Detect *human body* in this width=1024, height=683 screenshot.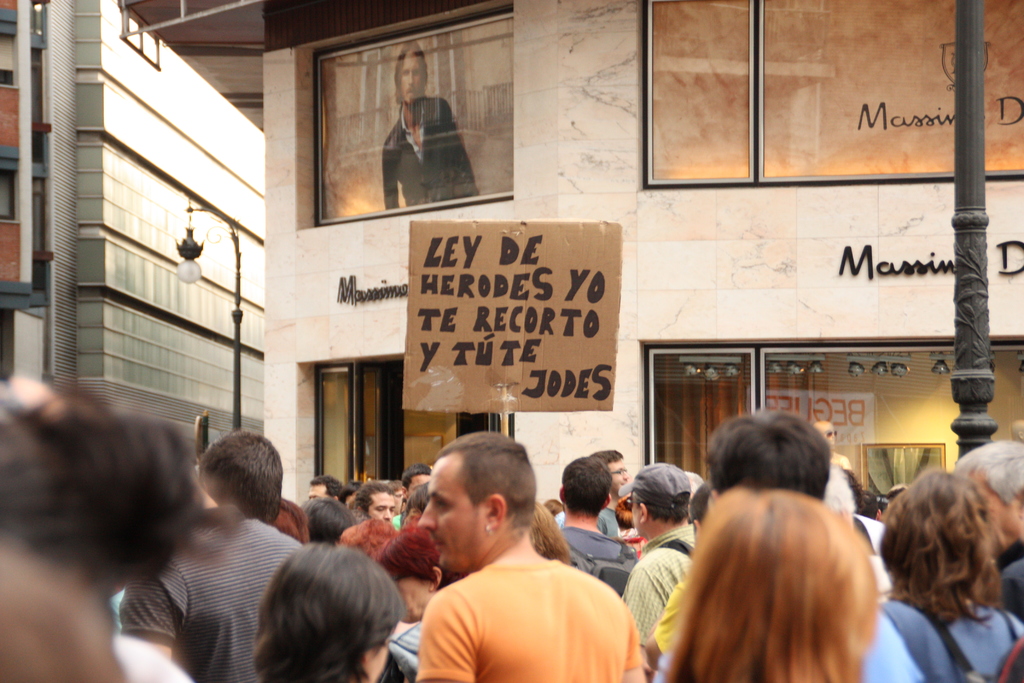
Detection: x1=613 y1=463 x2=693 y2=666.
